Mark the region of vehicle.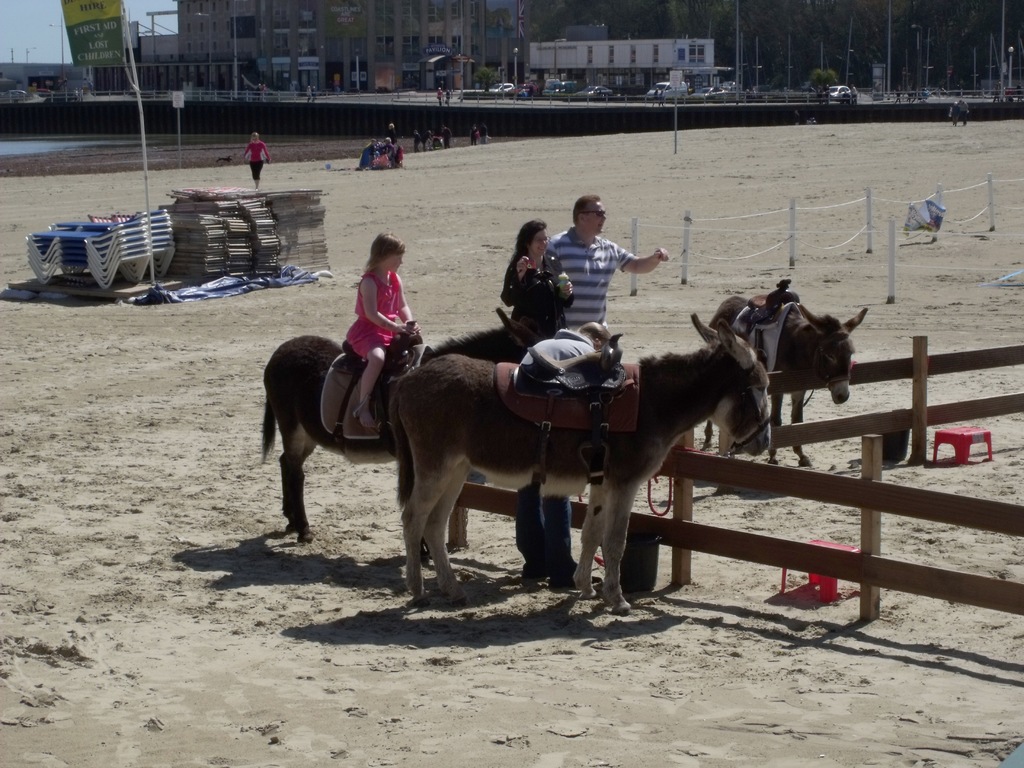
Region: 830/85/861/108.
